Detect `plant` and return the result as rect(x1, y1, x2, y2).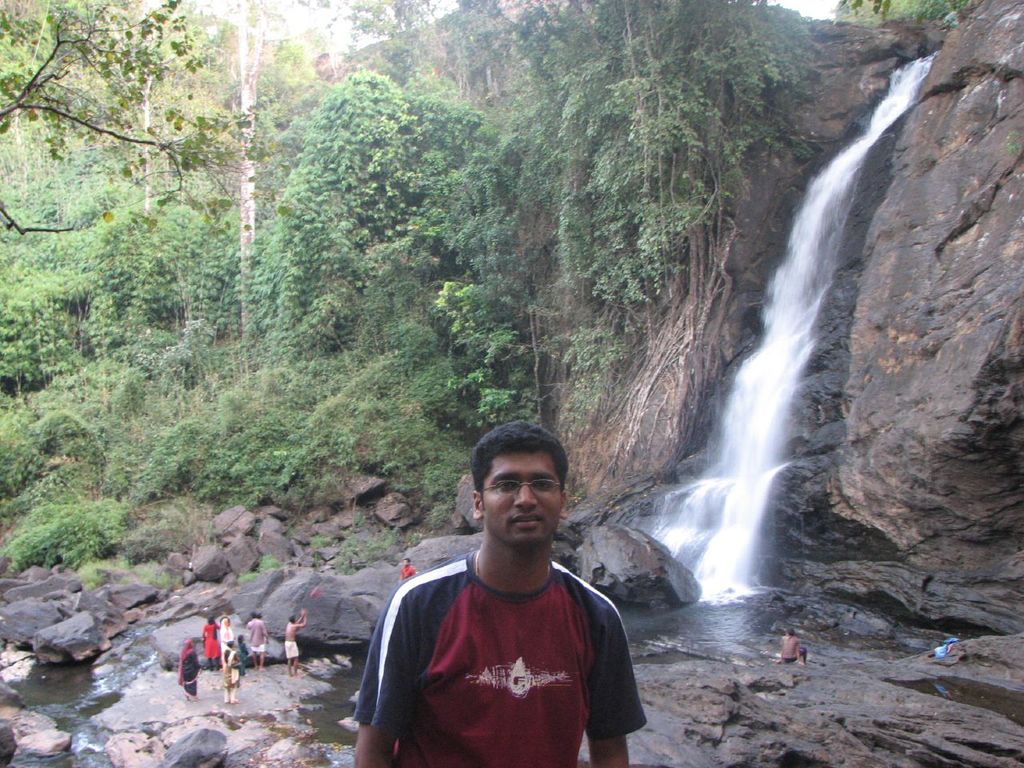
rect(339, 535, 363, 556).
